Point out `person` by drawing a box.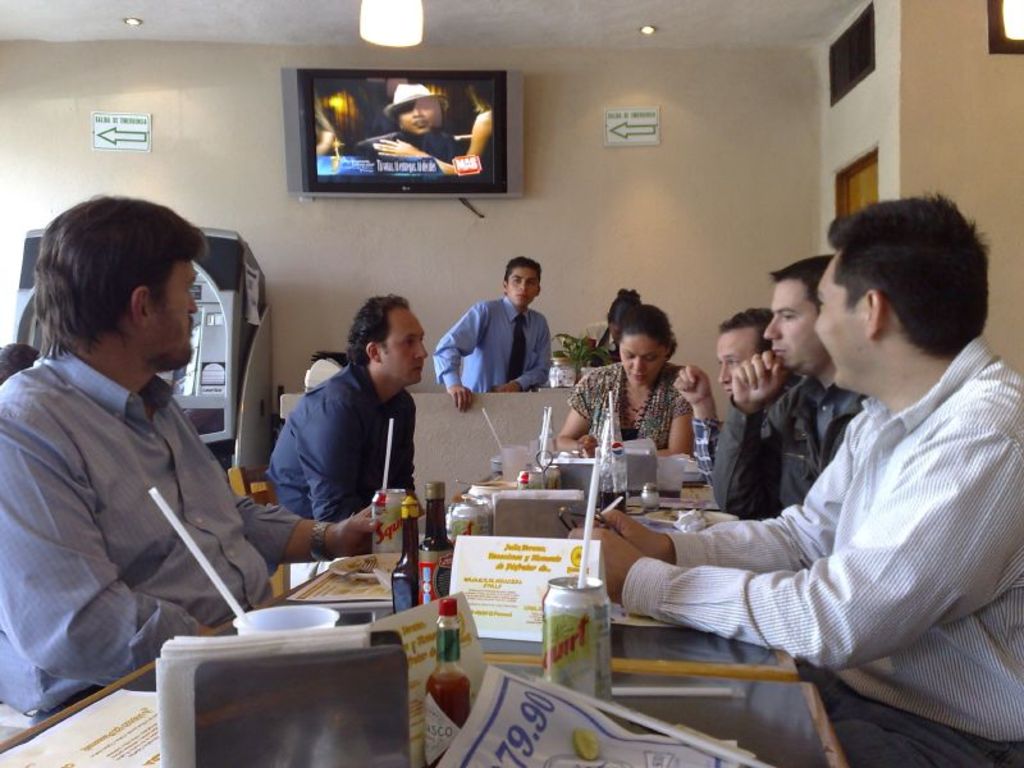
<bbox>265, 297, 438, 556</bbox>.
